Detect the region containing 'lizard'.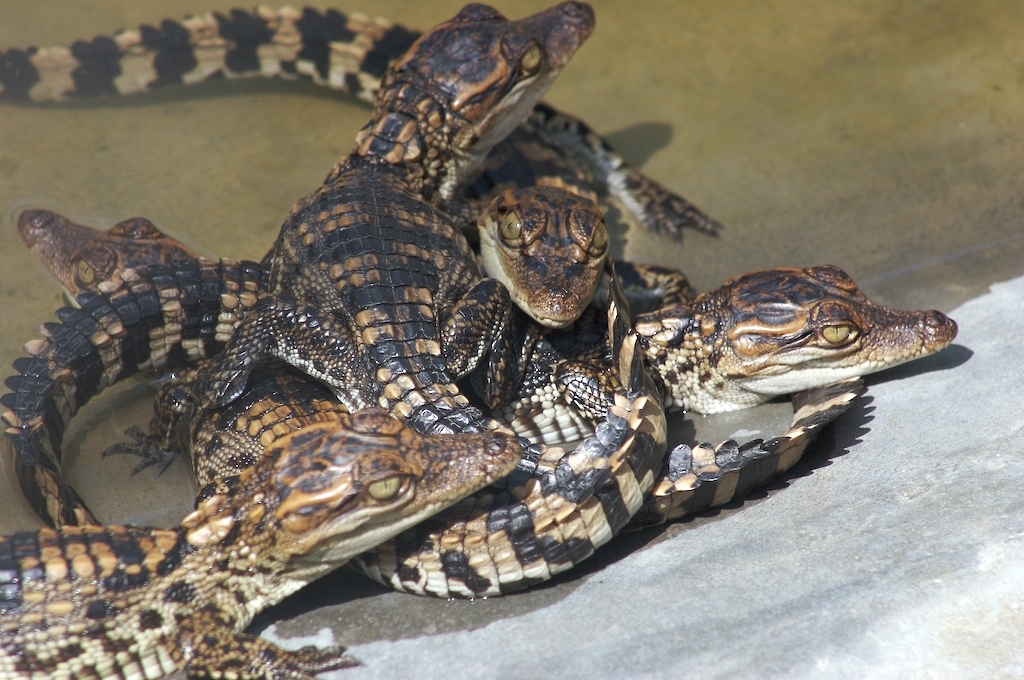
bbox=[0, 8, 566, 308].
